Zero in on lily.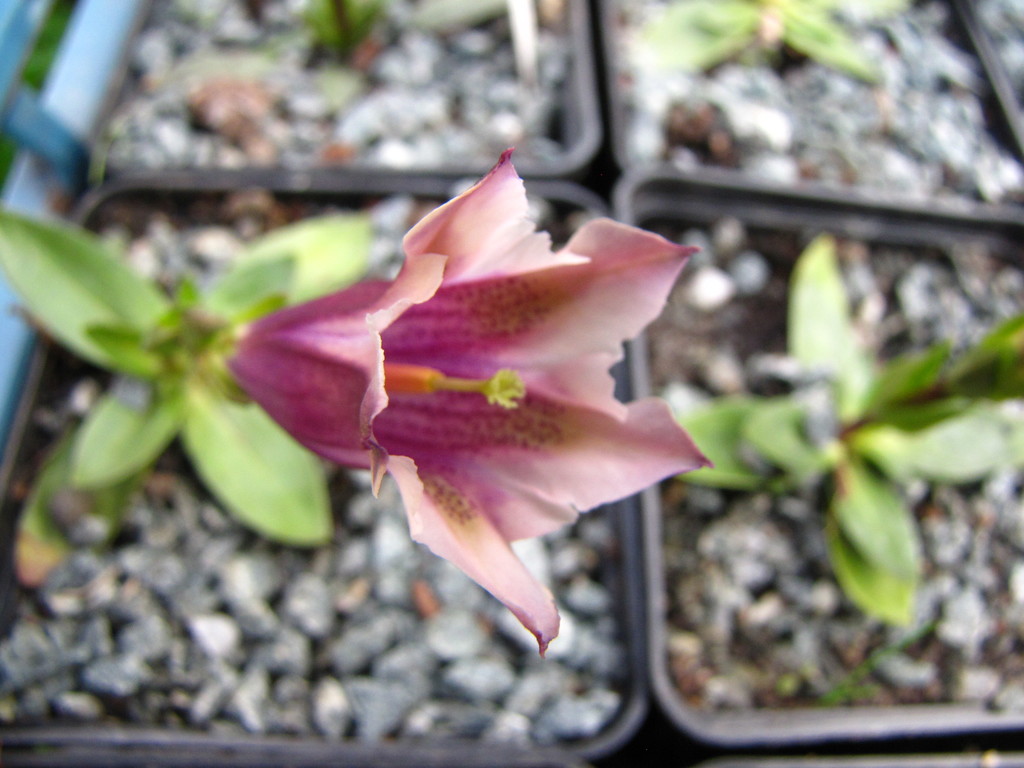
Zeroed in: rect(220, 145, 716, 663).
